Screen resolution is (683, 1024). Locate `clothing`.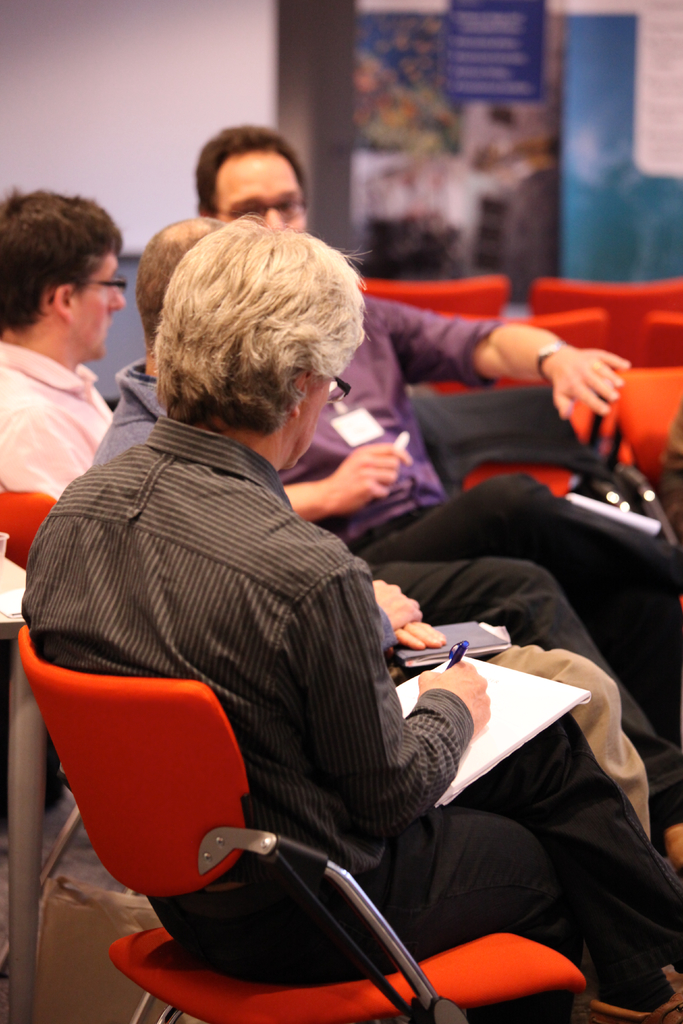
(left=24, top=413, right=682, bottom=1011).
